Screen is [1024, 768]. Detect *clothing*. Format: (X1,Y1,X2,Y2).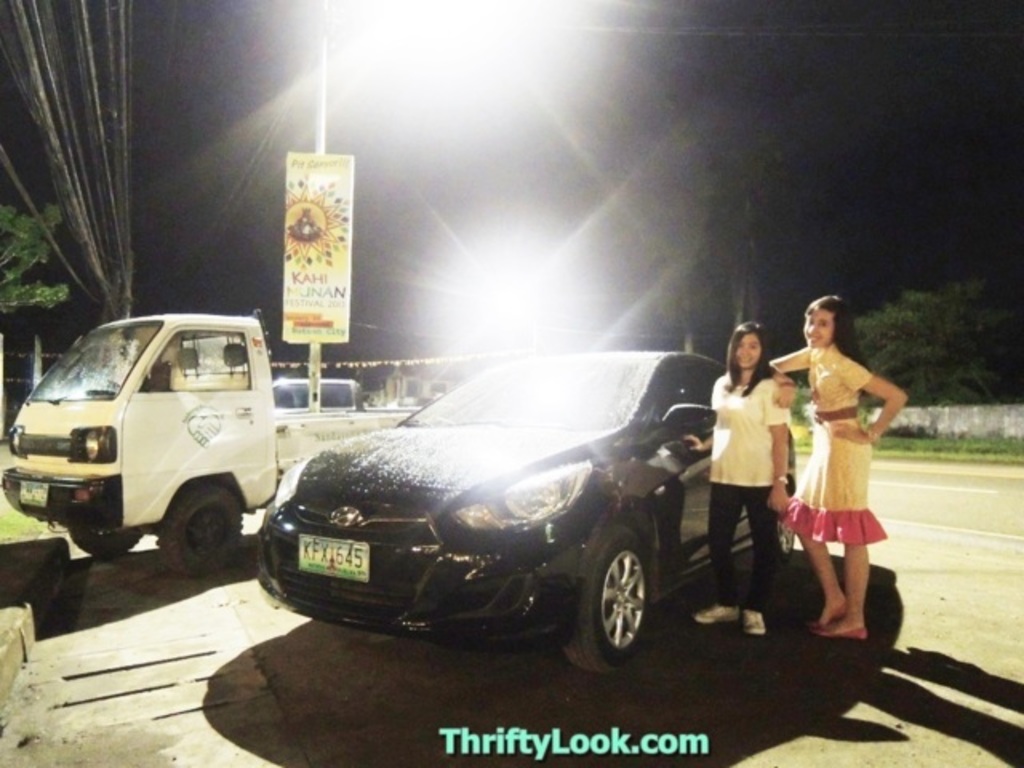
(709,342,805,600).
